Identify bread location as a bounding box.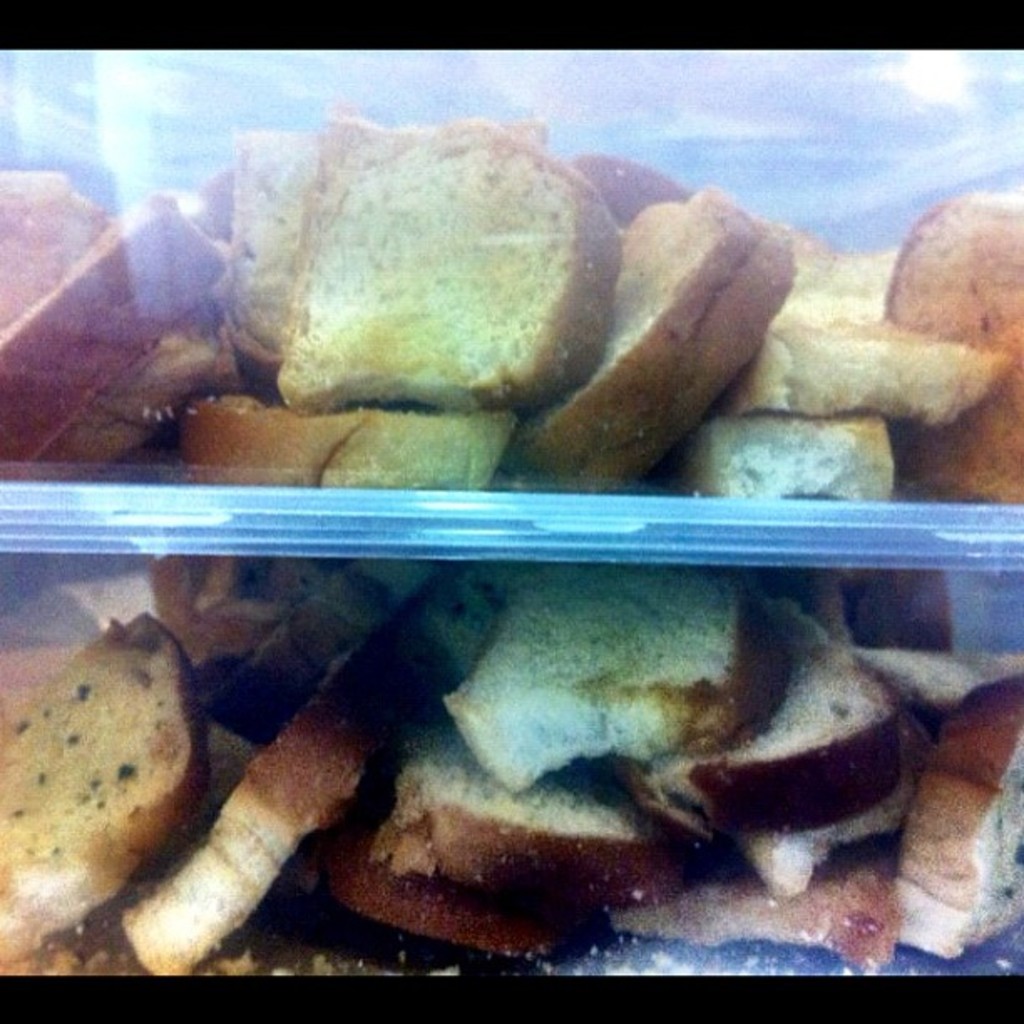
0,614,212,967.
